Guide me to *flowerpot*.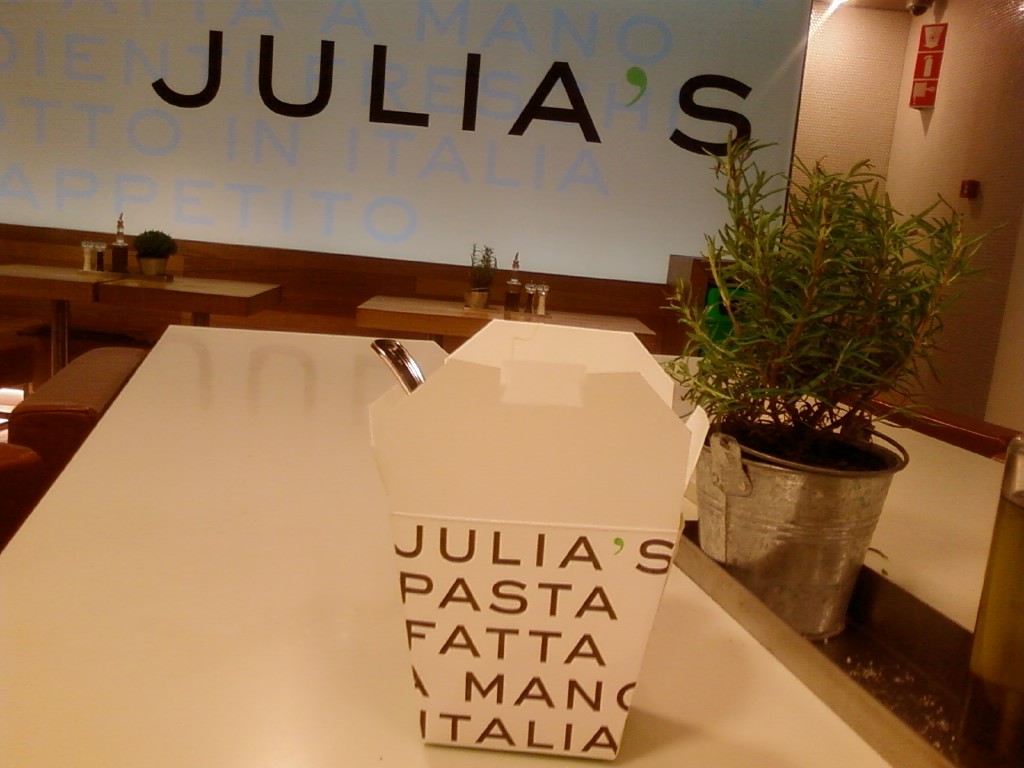
Guidance: [left=470, top=289, right=487, bottom=313].
